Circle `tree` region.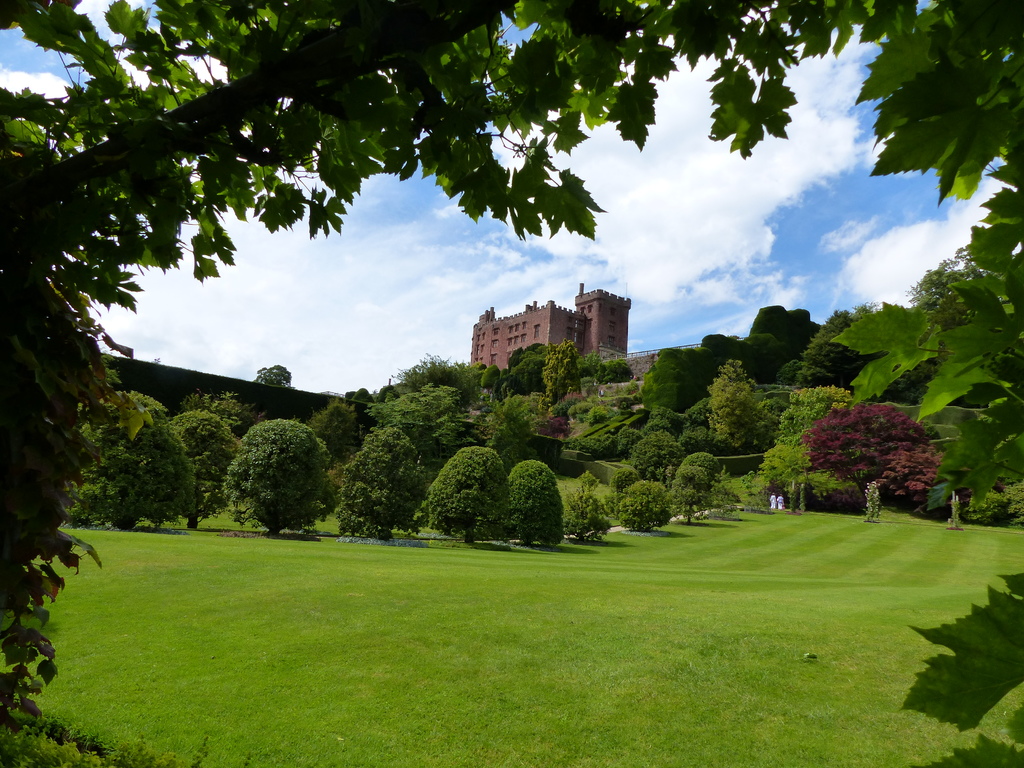
Region: (344, 431, 429, 537).
